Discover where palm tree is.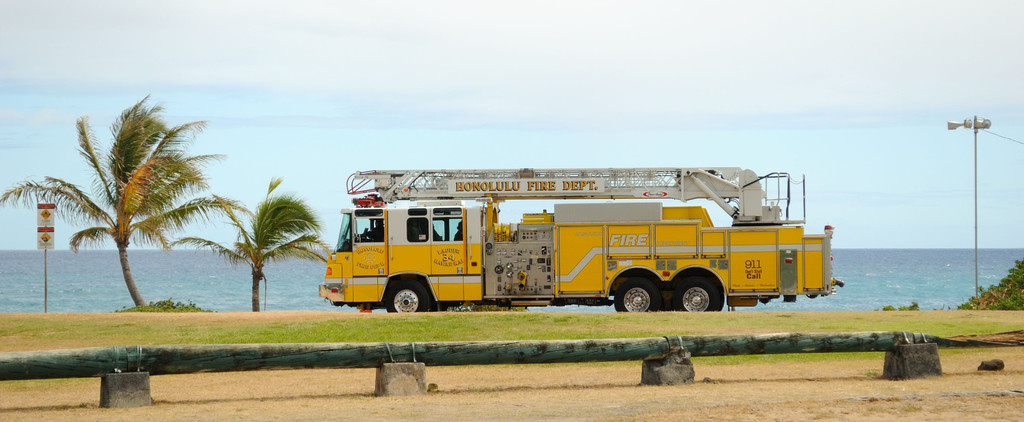
Discovered at locate(0, 90, 240, 312).
